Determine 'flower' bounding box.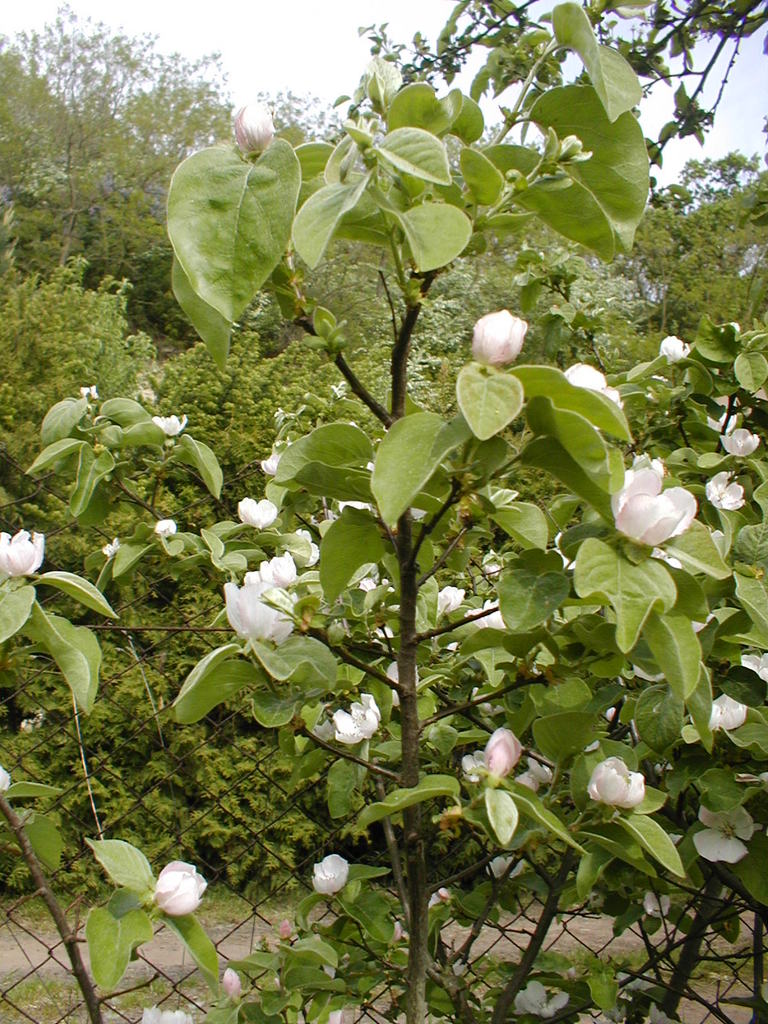
Determined: {"left": 718, "top": 428, "right": 762, "bottom": 456}.
